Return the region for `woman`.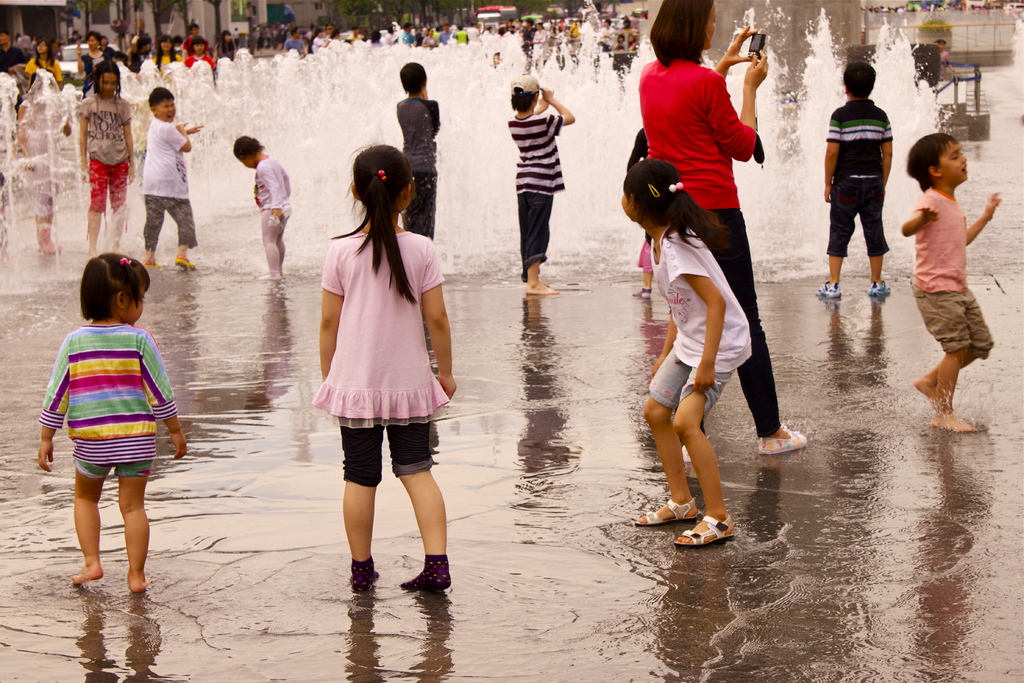
[x1=532, y1=21, x2=551, y2=67].
